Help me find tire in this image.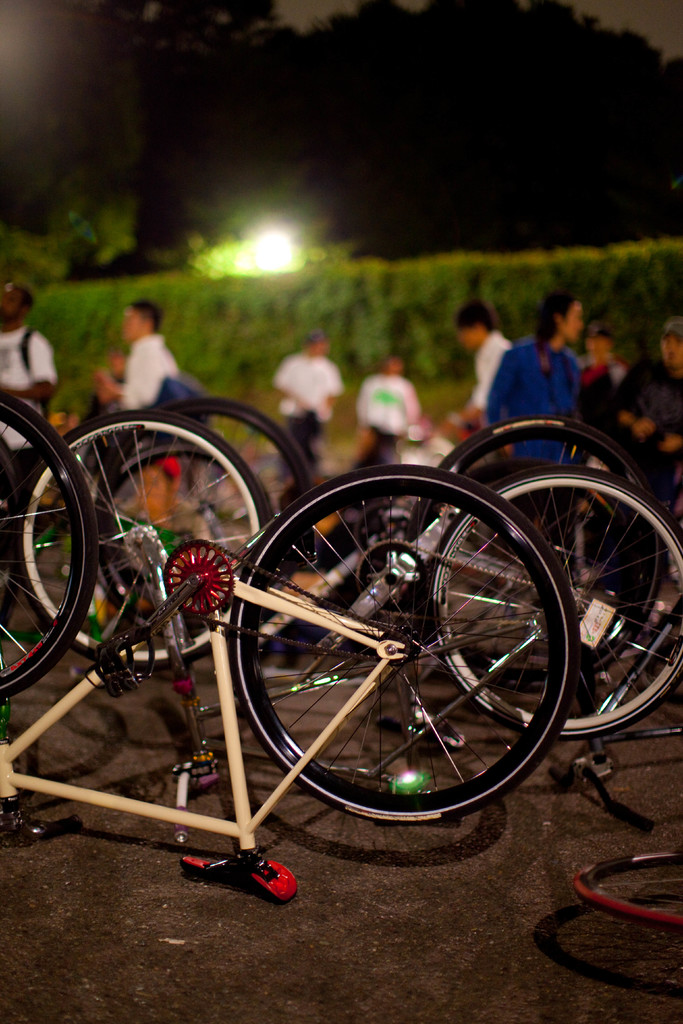
Found it: (95, 393, 317, 633).
